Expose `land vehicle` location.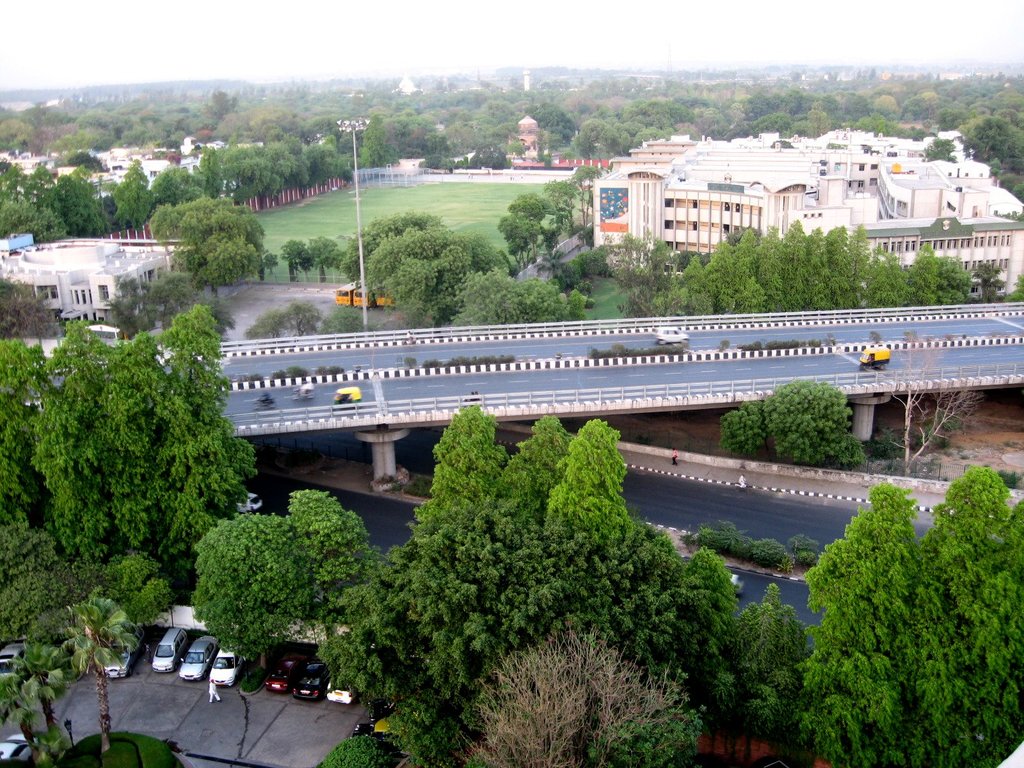
Exposed at locate(292, 660, 327, 698).
